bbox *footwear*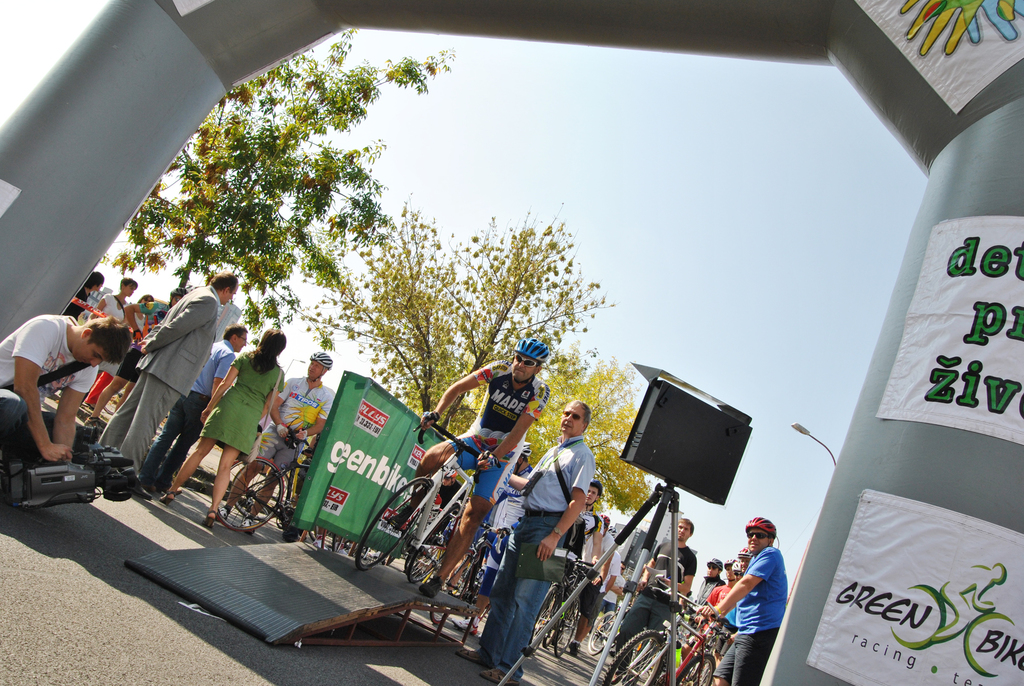
left=568, top=642, right=579, bottom=658
